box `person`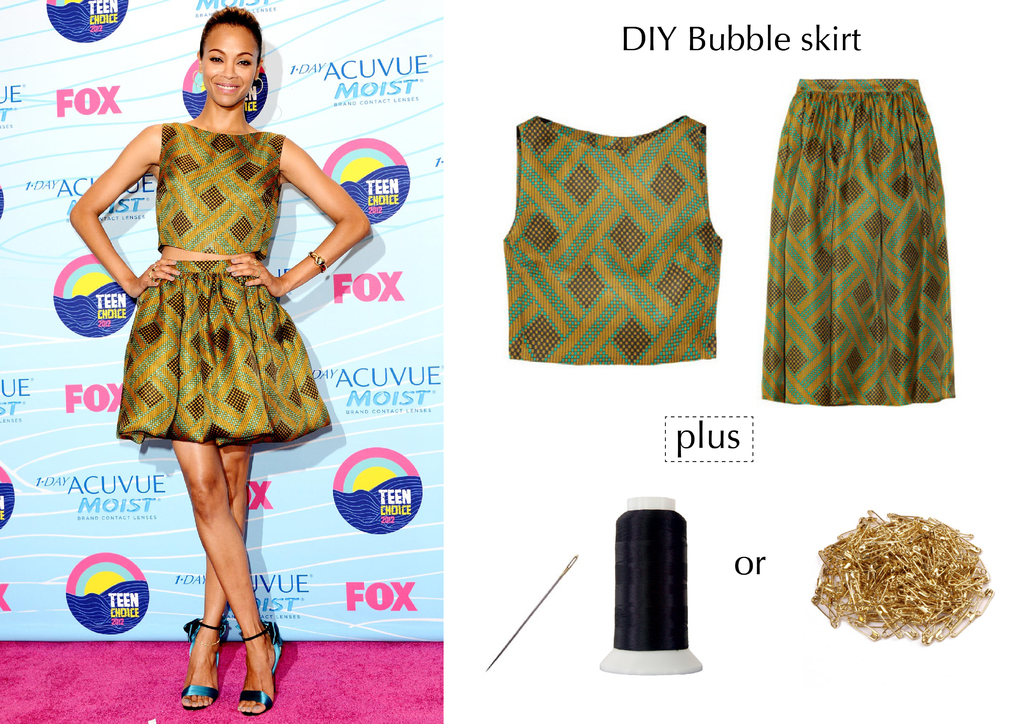
(67, 5, 378, 715)
